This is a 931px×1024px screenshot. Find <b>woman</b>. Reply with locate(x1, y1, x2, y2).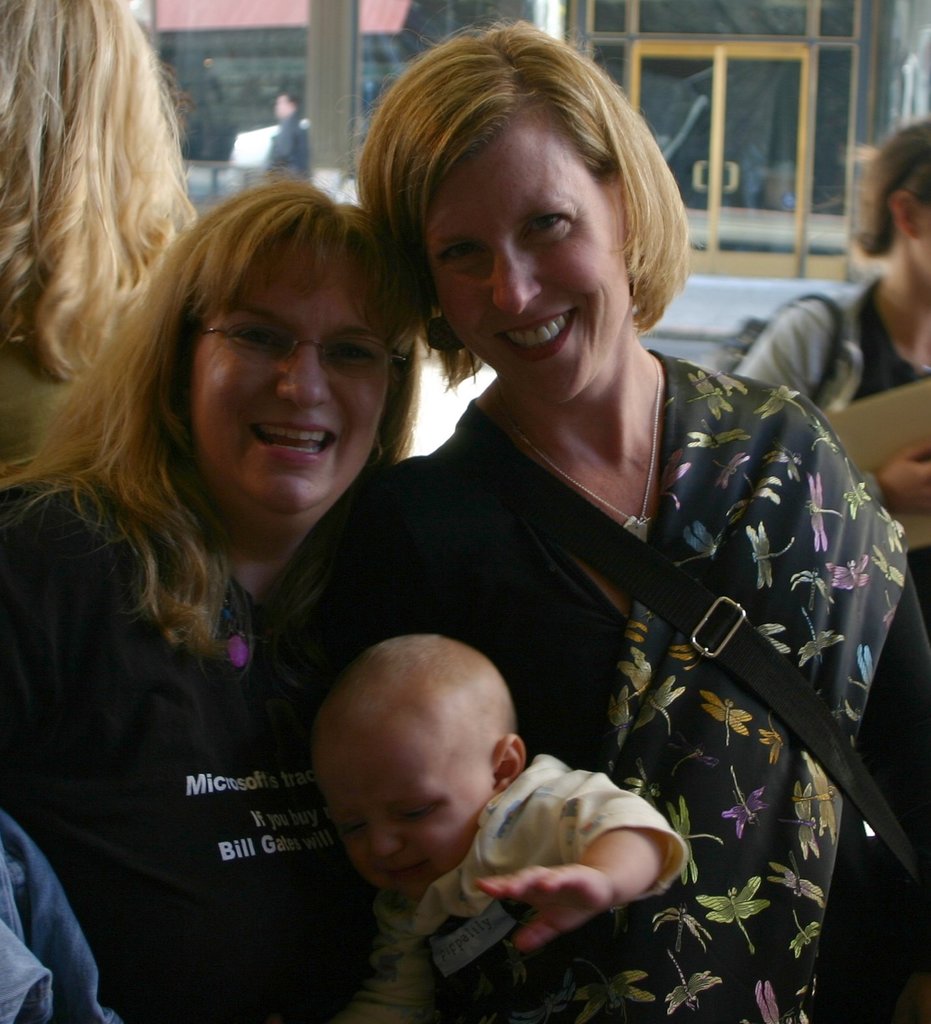
locate(360, 18, 930, 1023).
